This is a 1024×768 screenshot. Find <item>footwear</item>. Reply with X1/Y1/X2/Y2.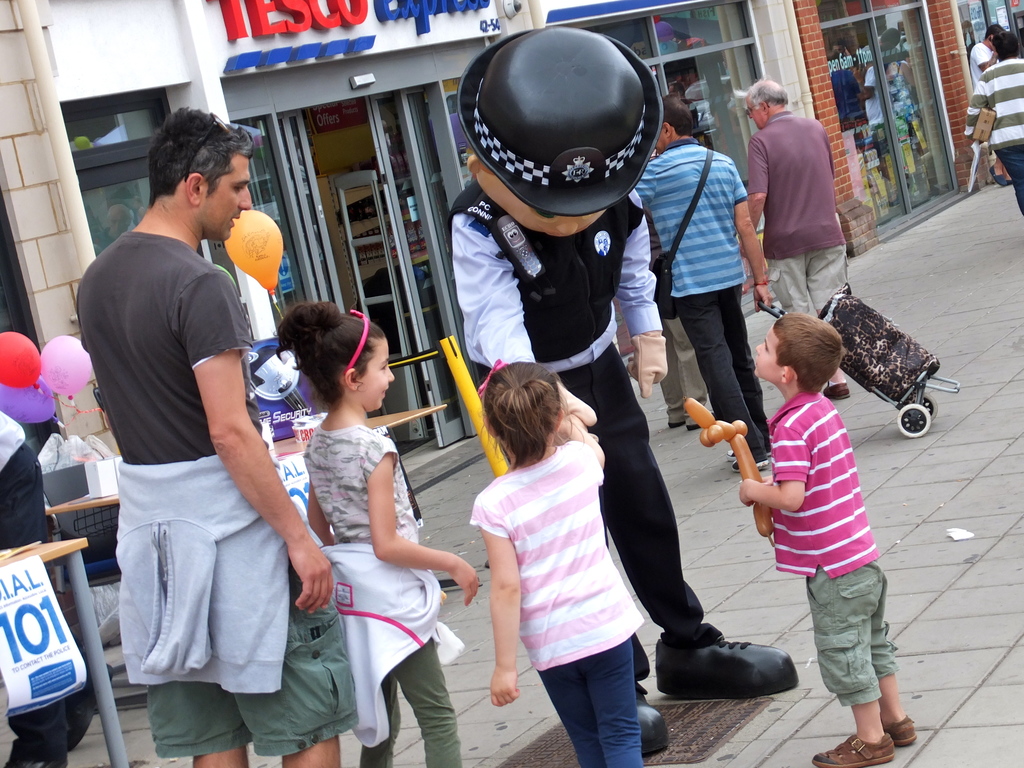
989/160/1006/188.
